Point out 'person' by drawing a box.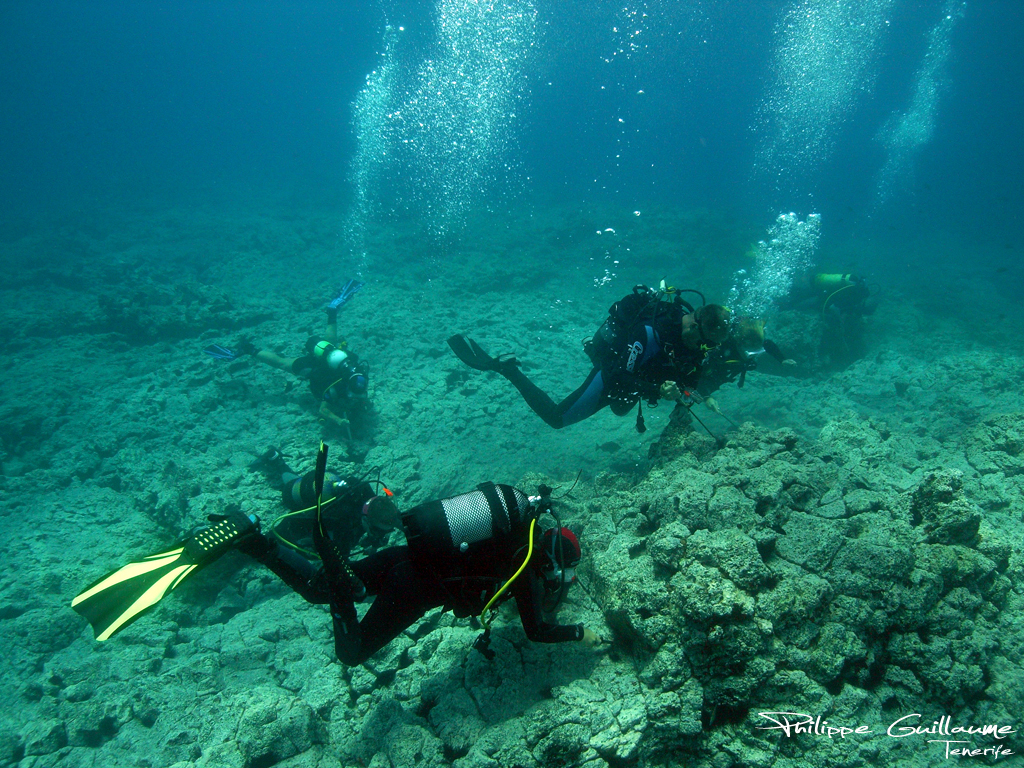
bbox=(60, 437, 585, 669).
